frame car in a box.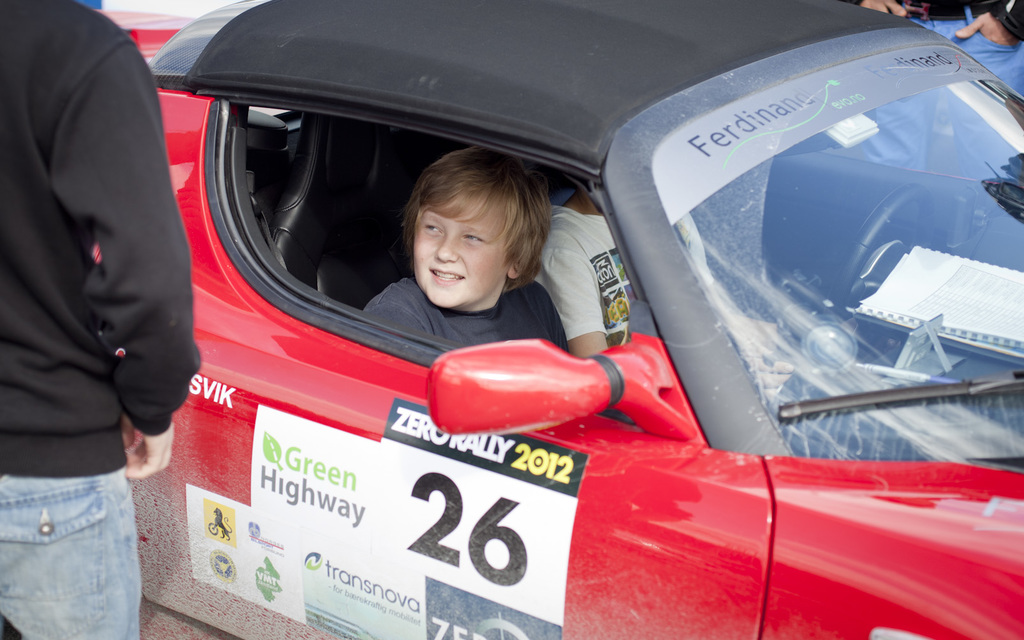
125:0:1023:639.
